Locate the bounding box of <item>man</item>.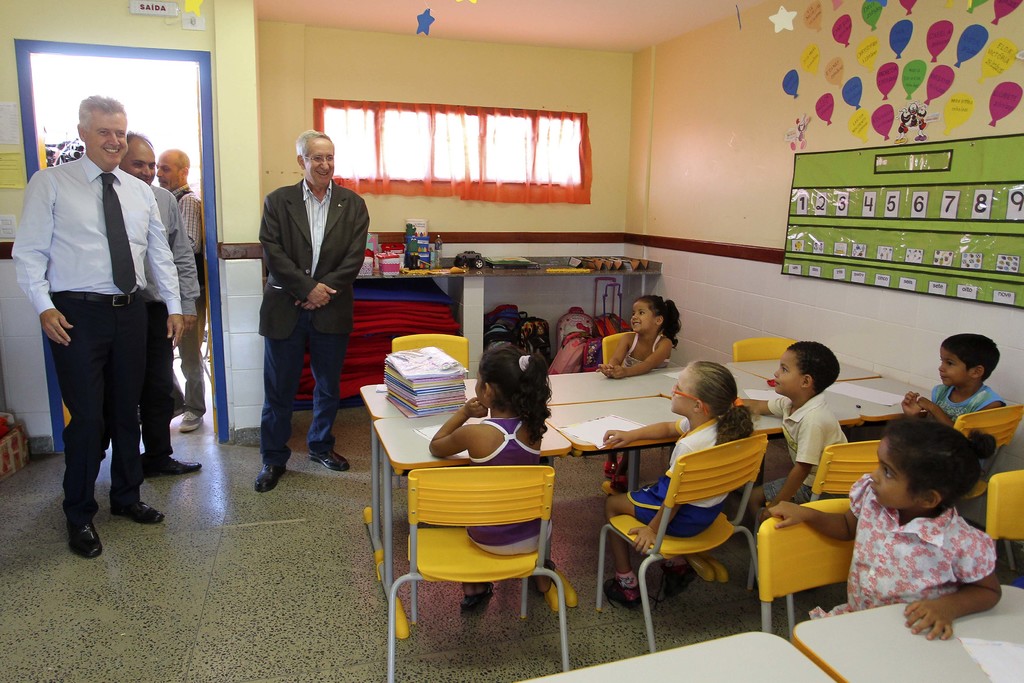
Bounding box: BBox(252, 131, 369, 497).
